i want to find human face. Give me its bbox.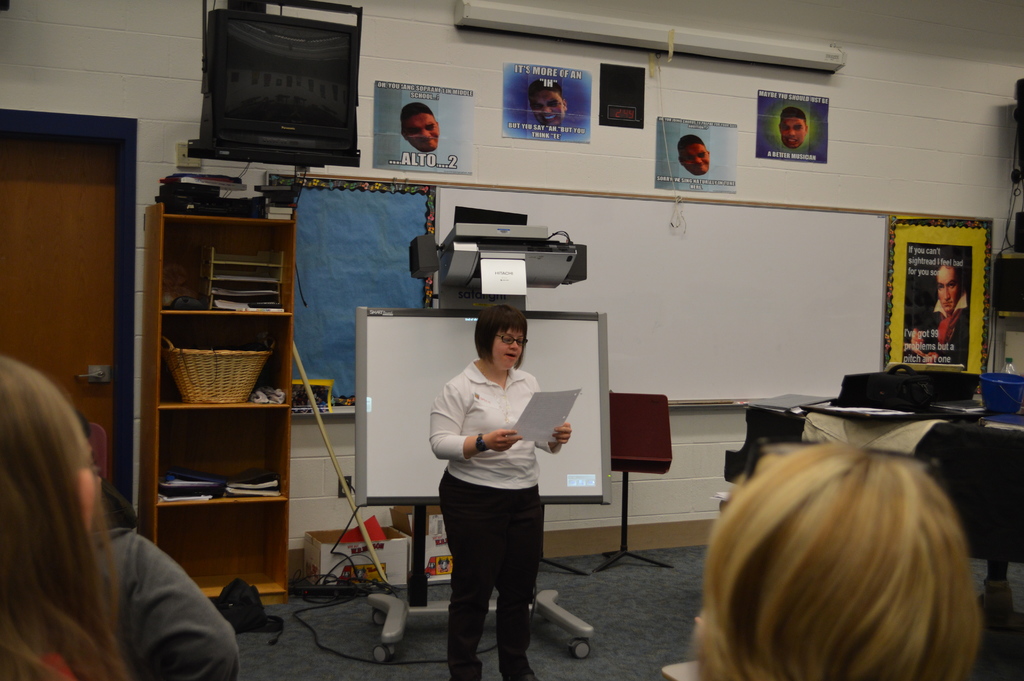
404/112/438/151.
